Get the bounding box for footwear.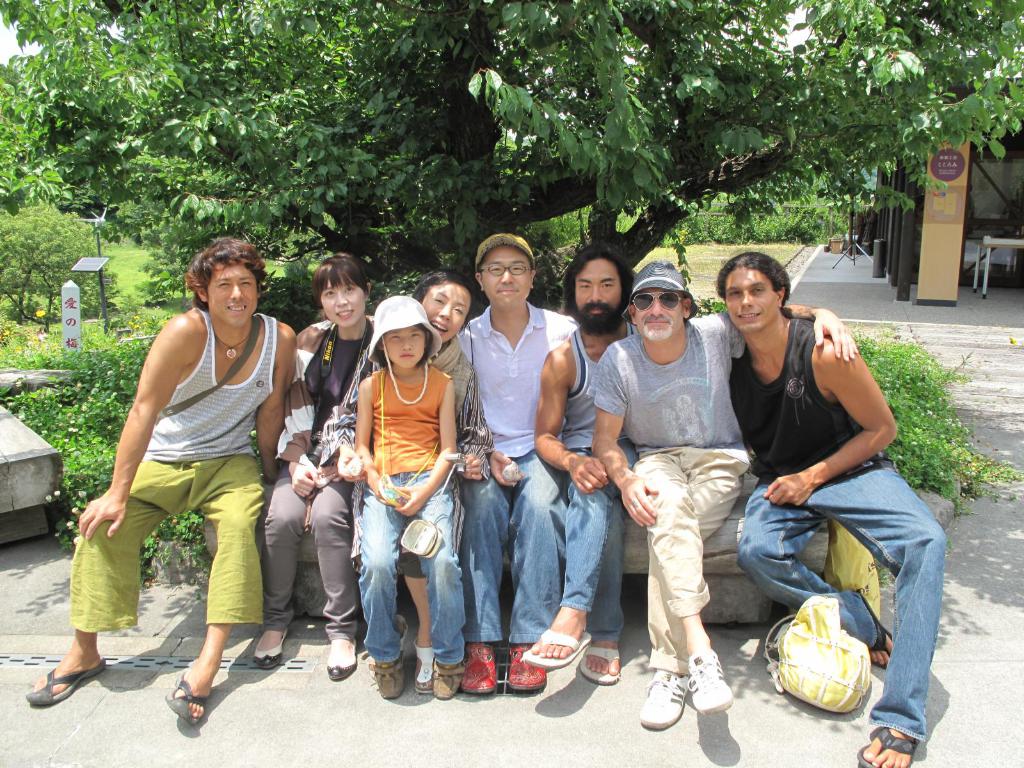
(x1=320, y1=636, x2=361, y2=680).
